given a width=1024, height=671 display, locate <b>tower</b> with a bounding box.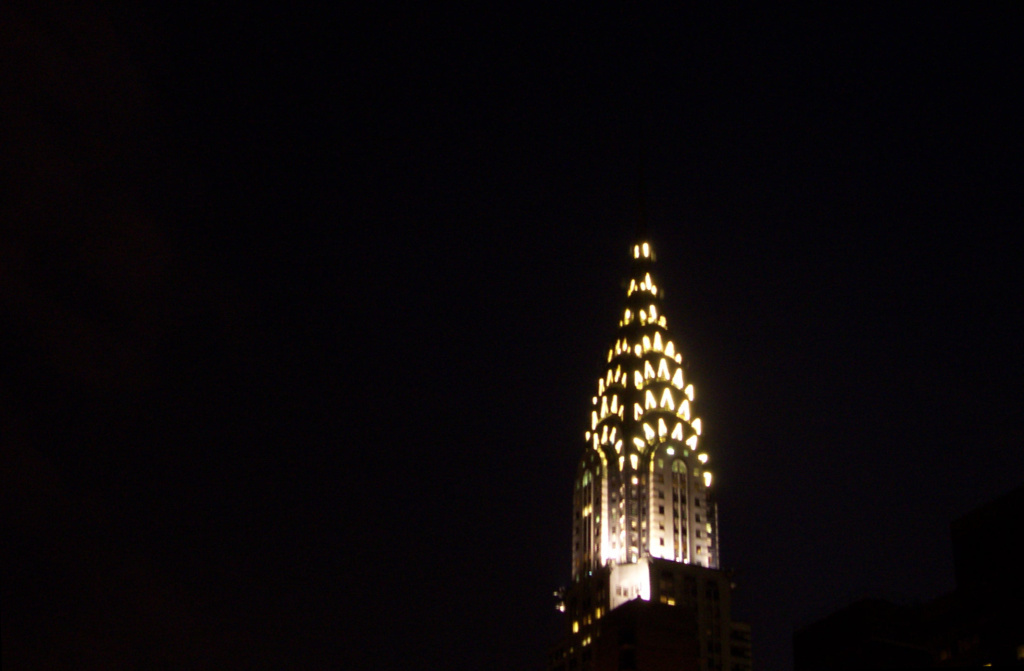
Located: locate(556, 242, 759, 670).
